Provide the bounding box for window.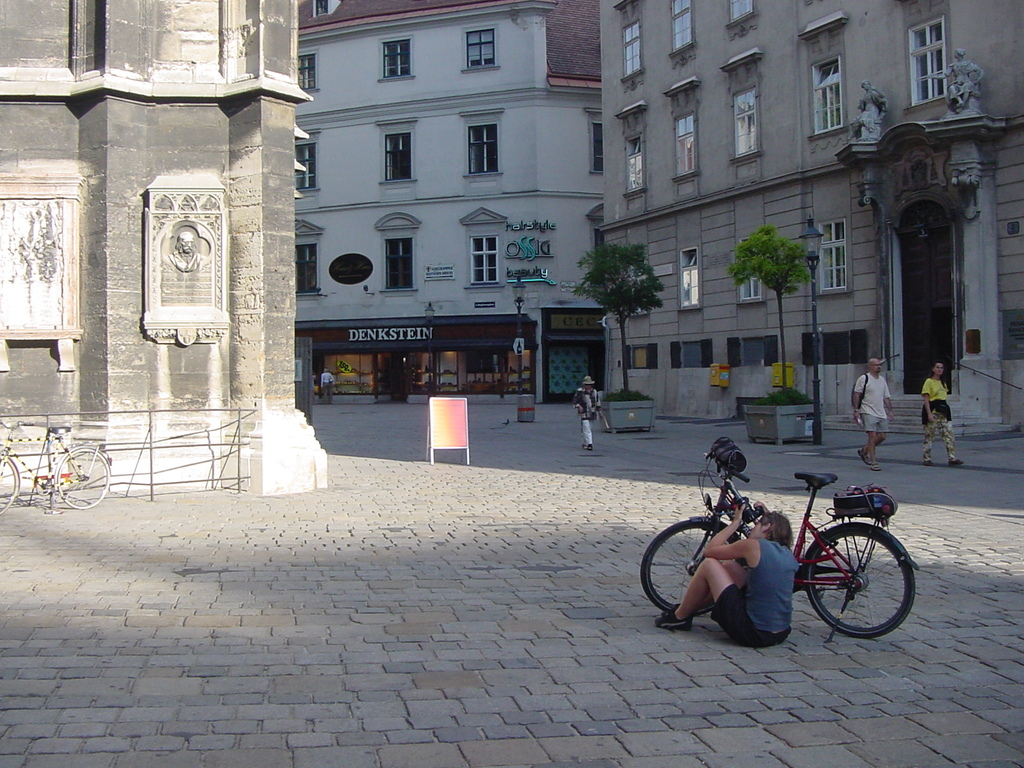
[left=714, top=48, right=761, bottom=163].
